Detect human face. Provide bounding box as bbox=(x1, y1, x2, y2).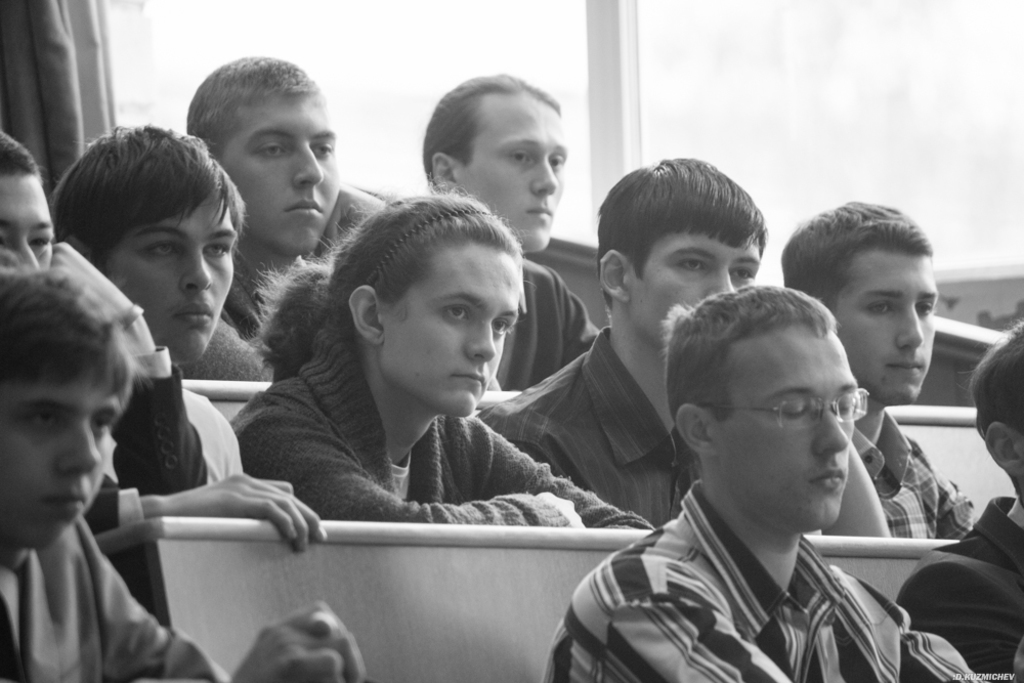
bbox=(458, 89, 569, 254).
